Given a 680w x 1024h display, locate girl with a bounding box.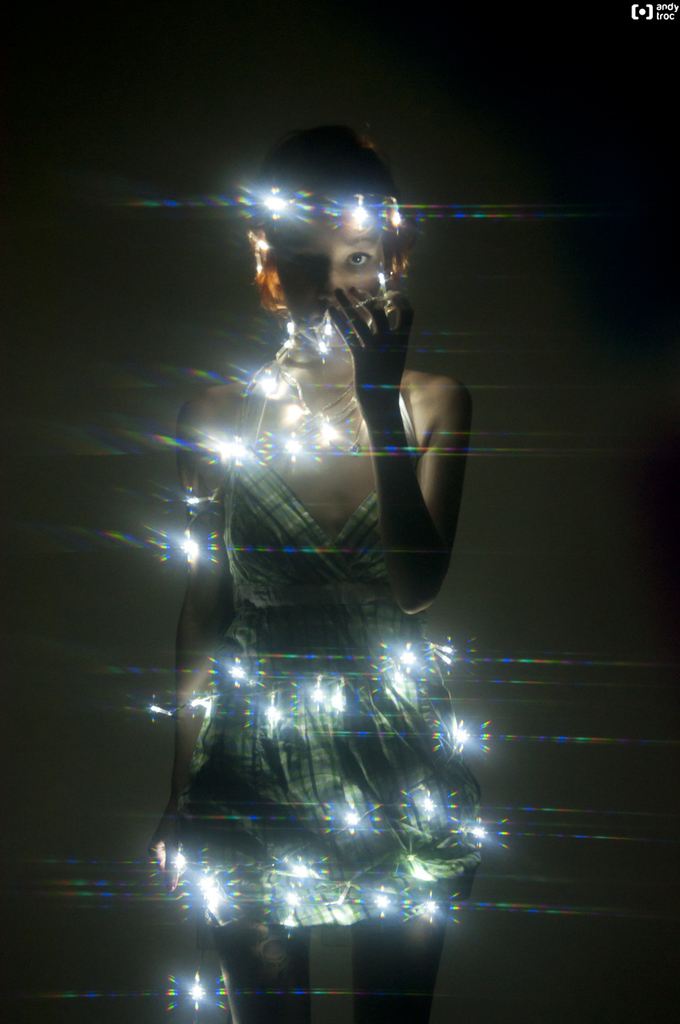
Located: 150,130,487,1023.
